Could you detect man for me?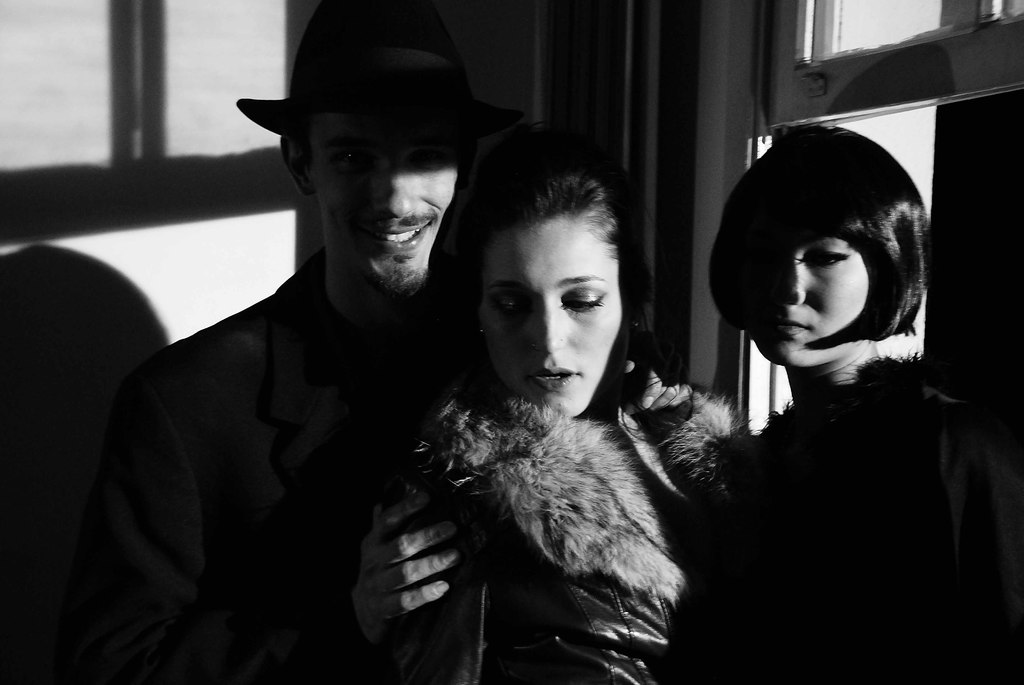
Detection result: l=120, t=8, r=687, b=684.
